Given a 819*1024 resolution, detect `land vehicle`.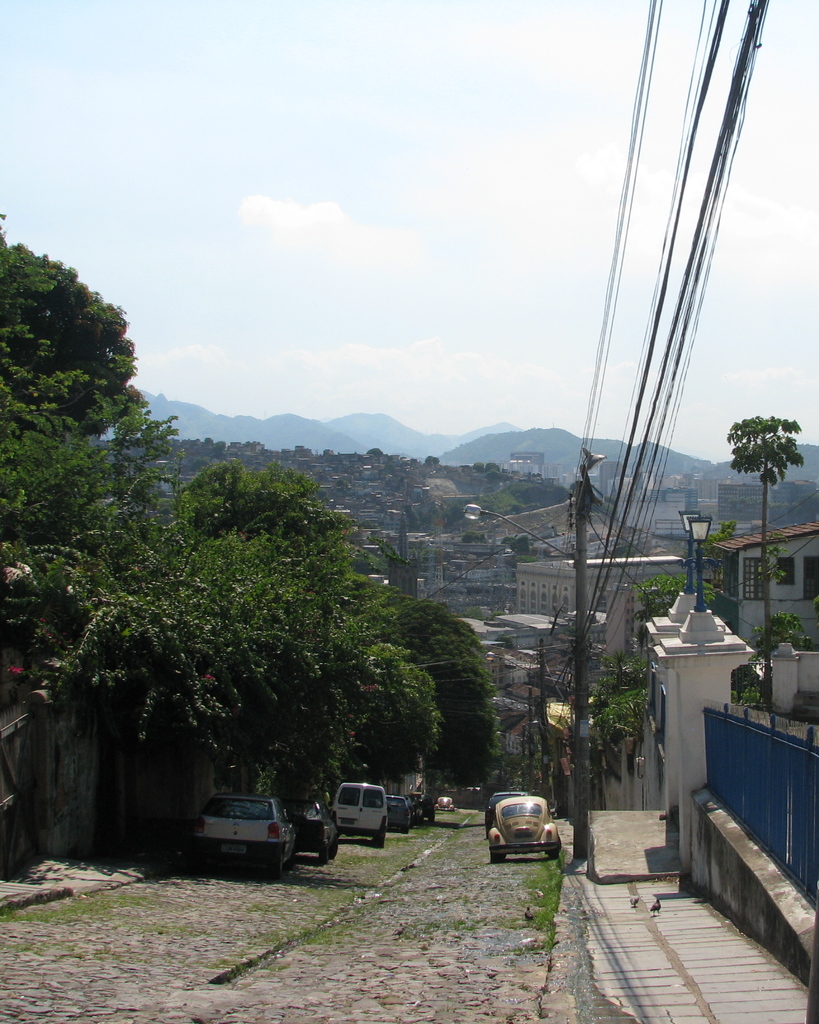
select_region(284, 797, 339, 863).
